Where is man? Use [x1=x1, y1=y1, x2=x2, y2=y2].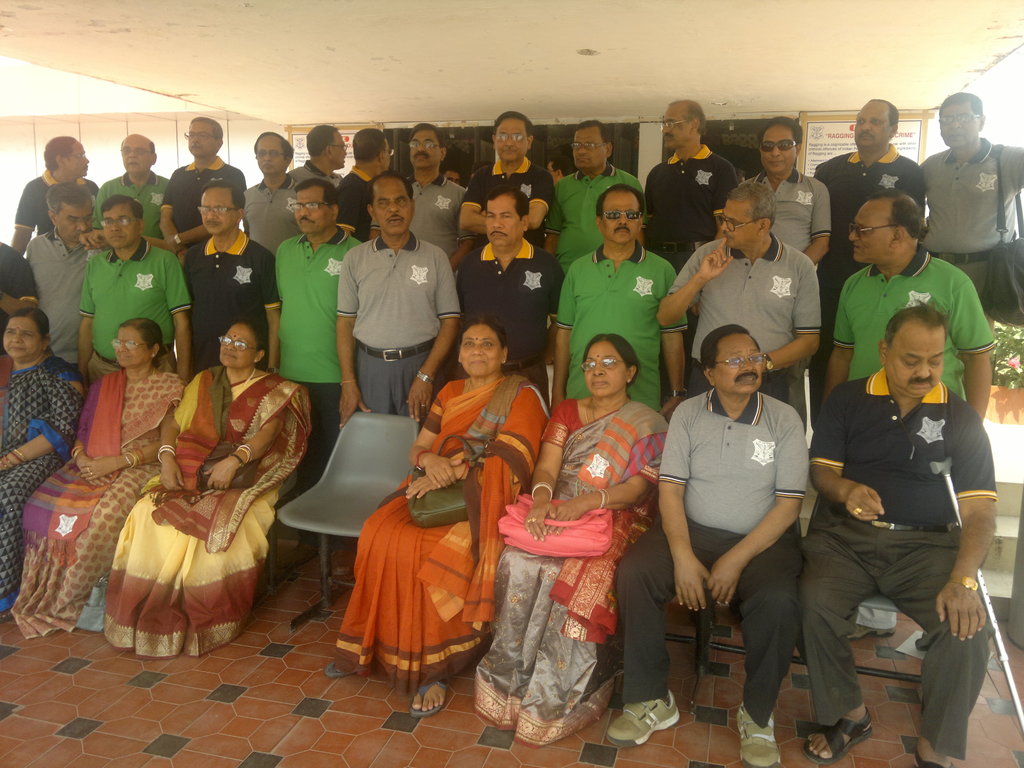
[x1=458, y1=104, x2=556, y2=246].
